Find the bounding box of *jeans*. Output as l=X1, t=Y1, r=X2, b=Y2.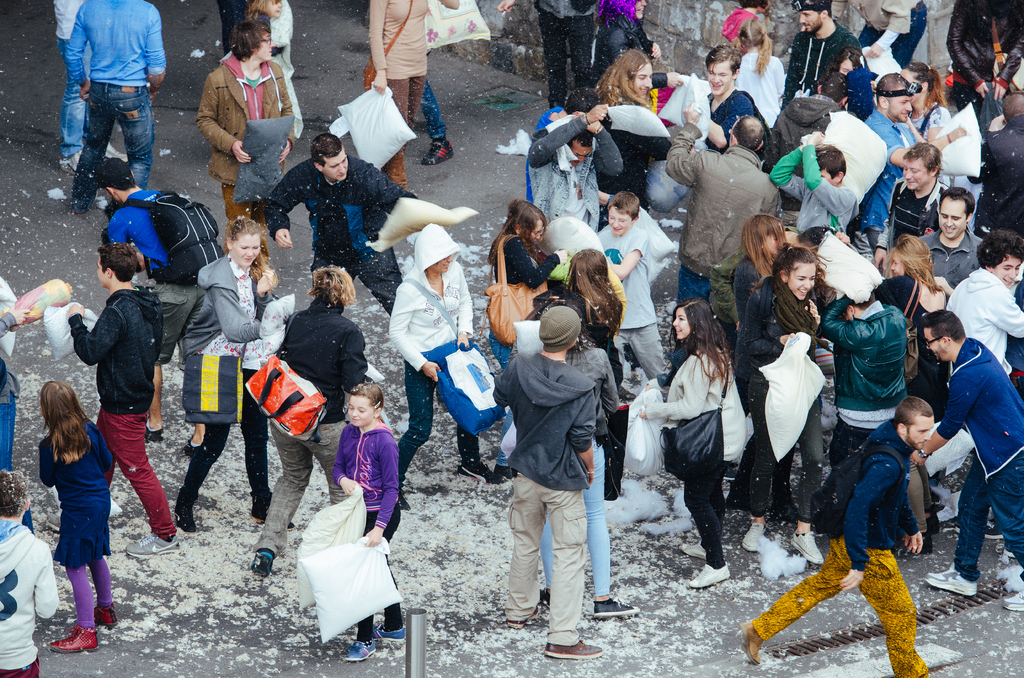
l=419, t=79, r=446, b=138.
